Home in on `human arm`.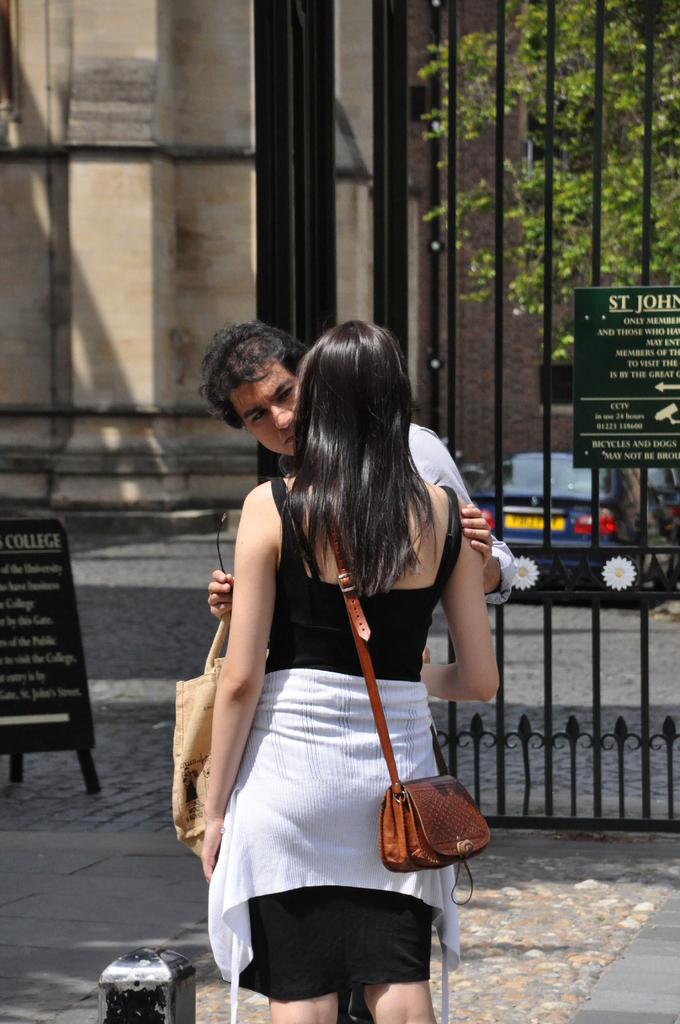
Homed in at rect(184, 510, 277, 886).
